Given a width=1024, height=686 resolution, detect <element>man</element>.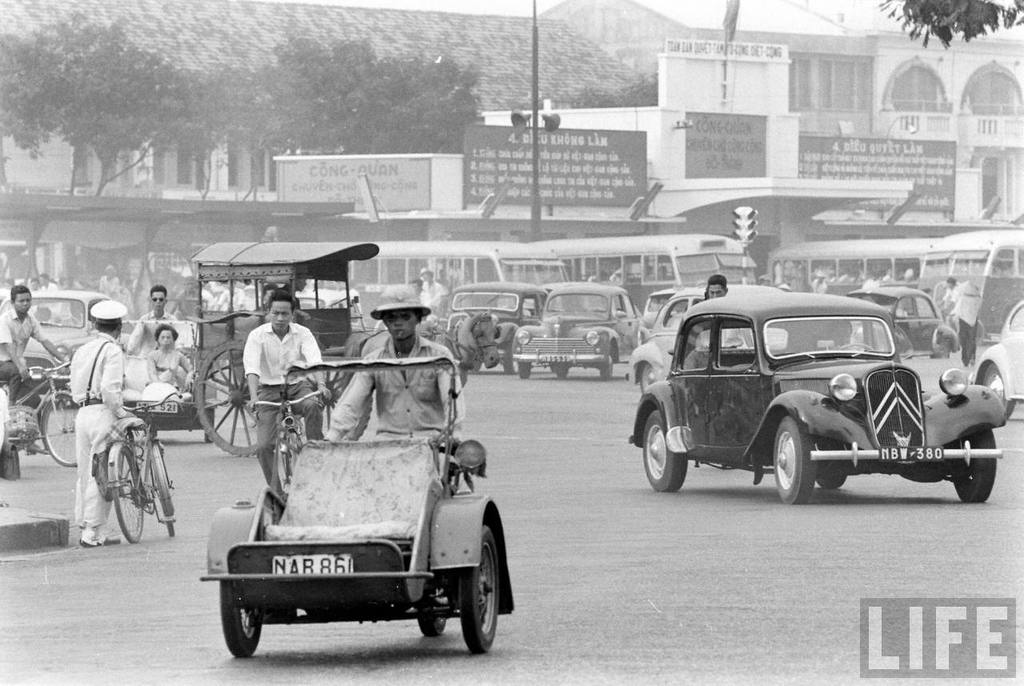
Rect(126, 288, 179, 355).
